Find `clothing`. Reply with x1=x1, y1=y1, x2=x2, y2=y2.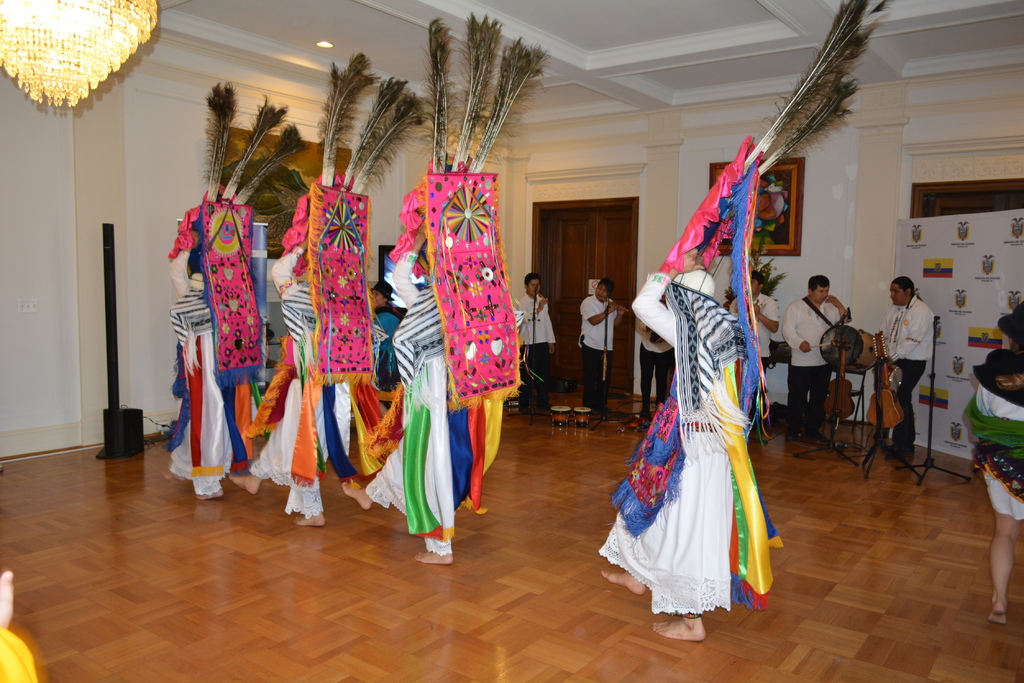
x1=175, y1=166, x2=269, y2=472.
